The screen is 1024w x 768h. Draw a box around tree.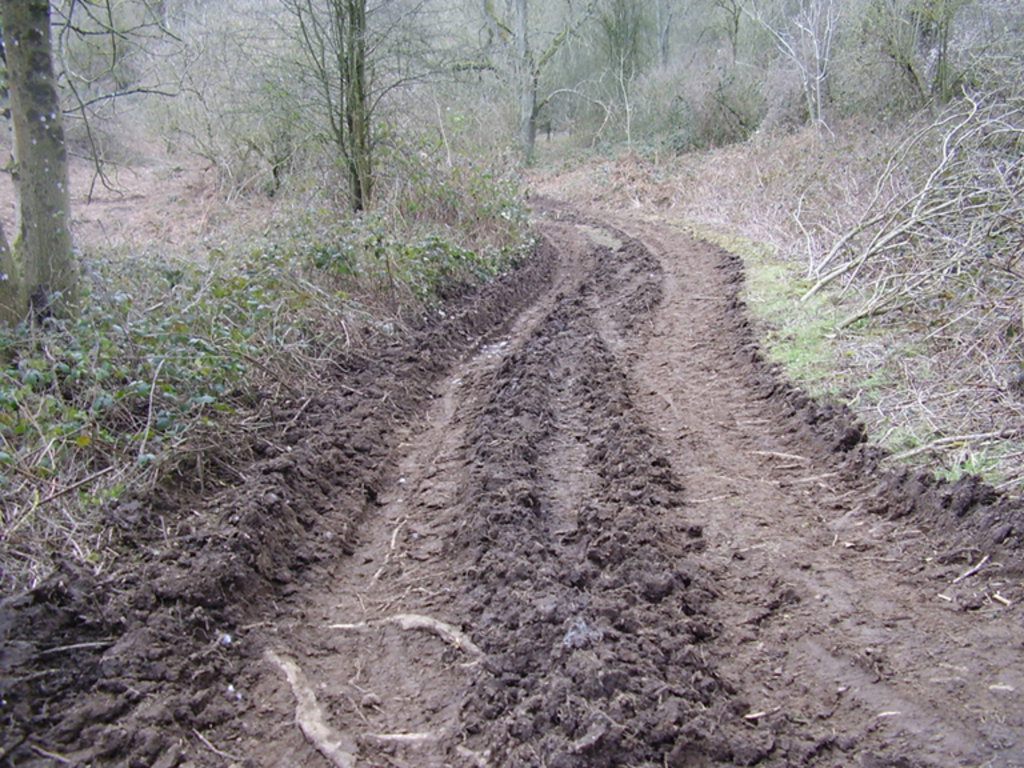
(left=739, top=0, right=845, bottom=128).
